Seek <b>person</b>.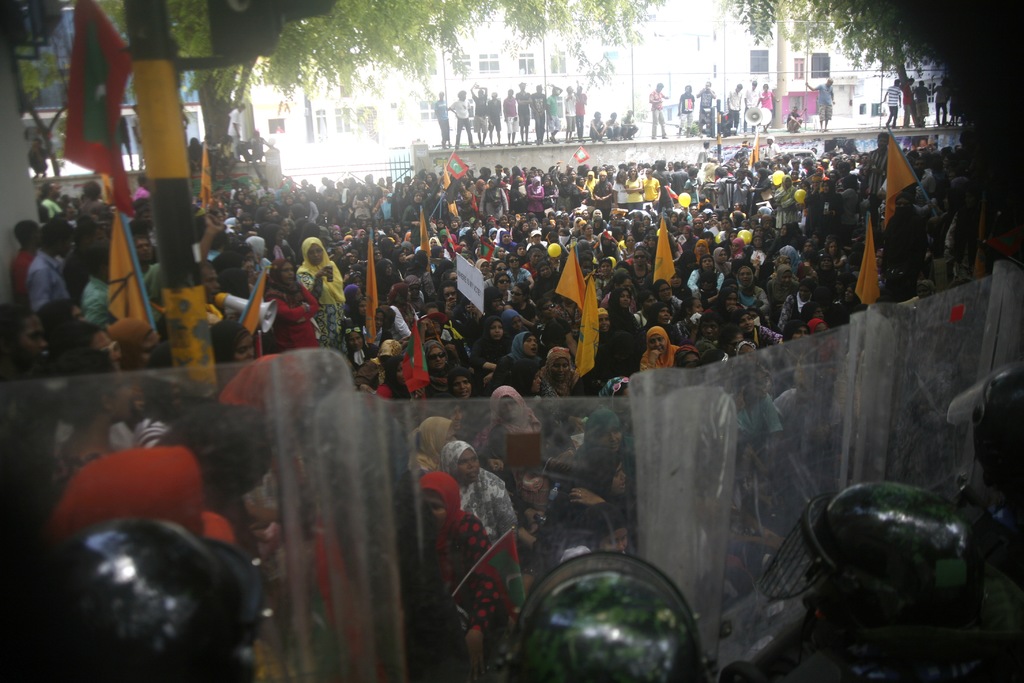
box(589, 110, 607, 142).
